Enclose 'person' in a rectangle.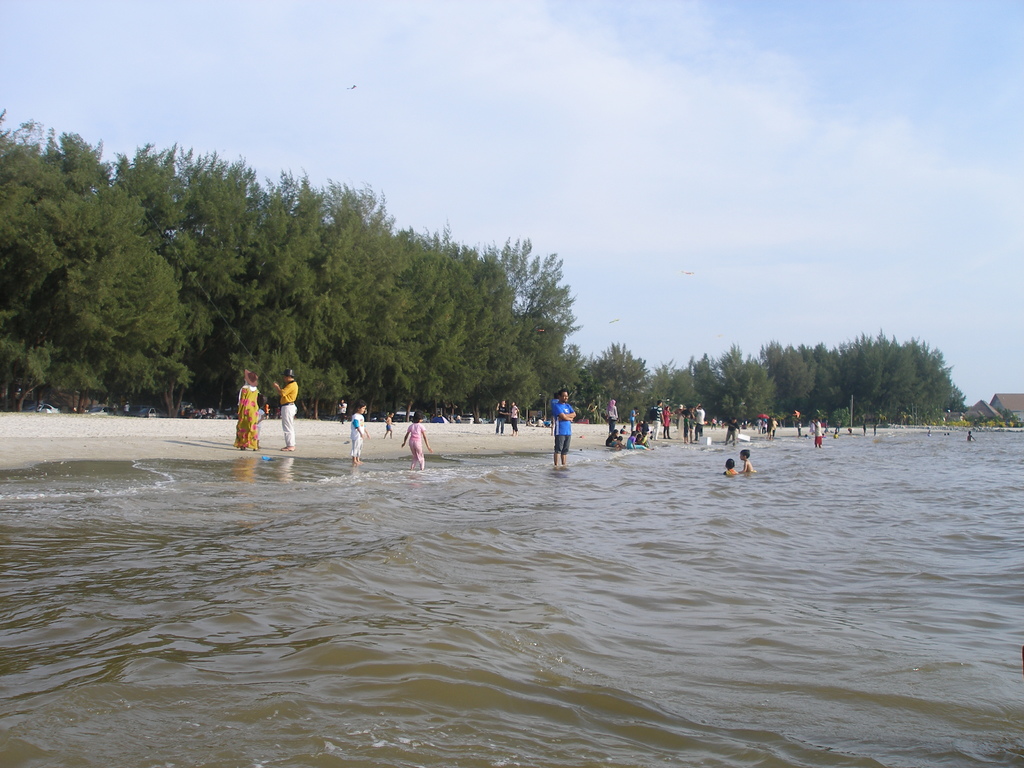
[left=379, top=412, right=395, bottom=435].
